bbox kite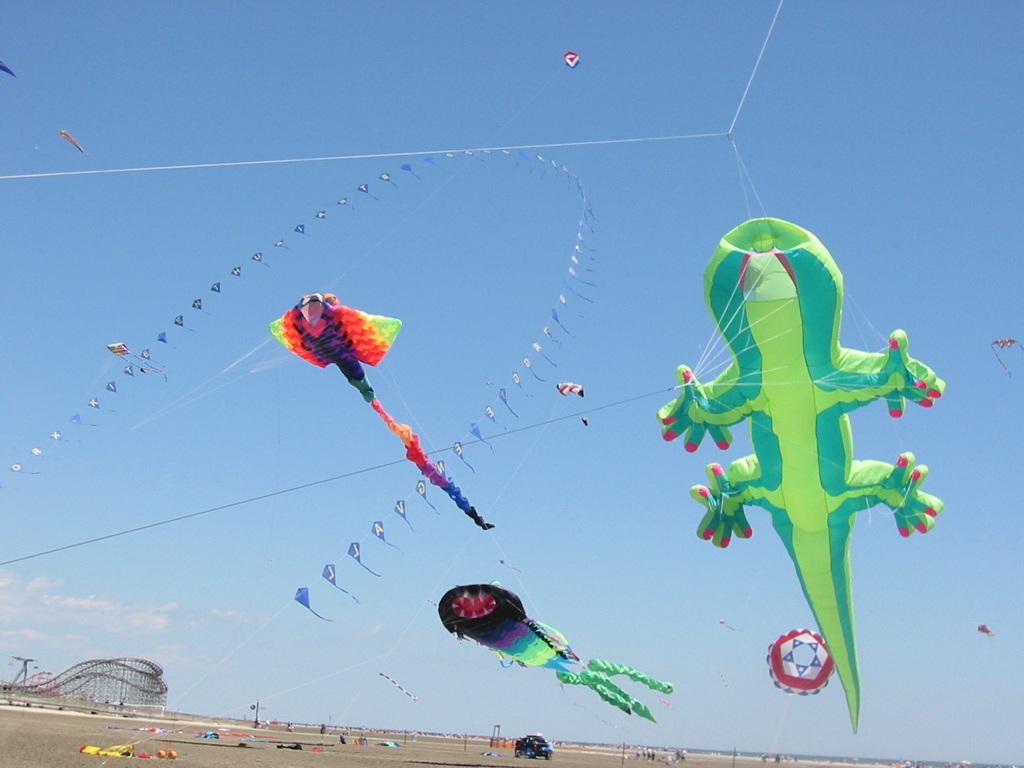
(x1=121, y1=361, x2=135, y2=379)
